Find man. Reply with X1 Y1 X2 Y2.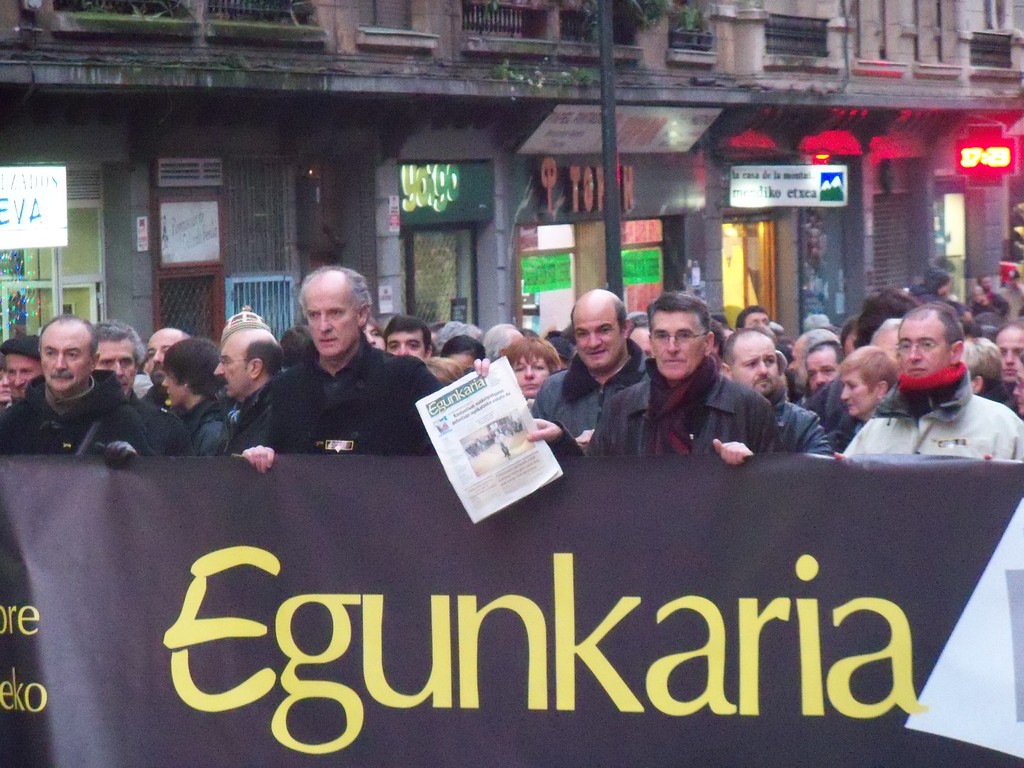
230 264 448 472.
